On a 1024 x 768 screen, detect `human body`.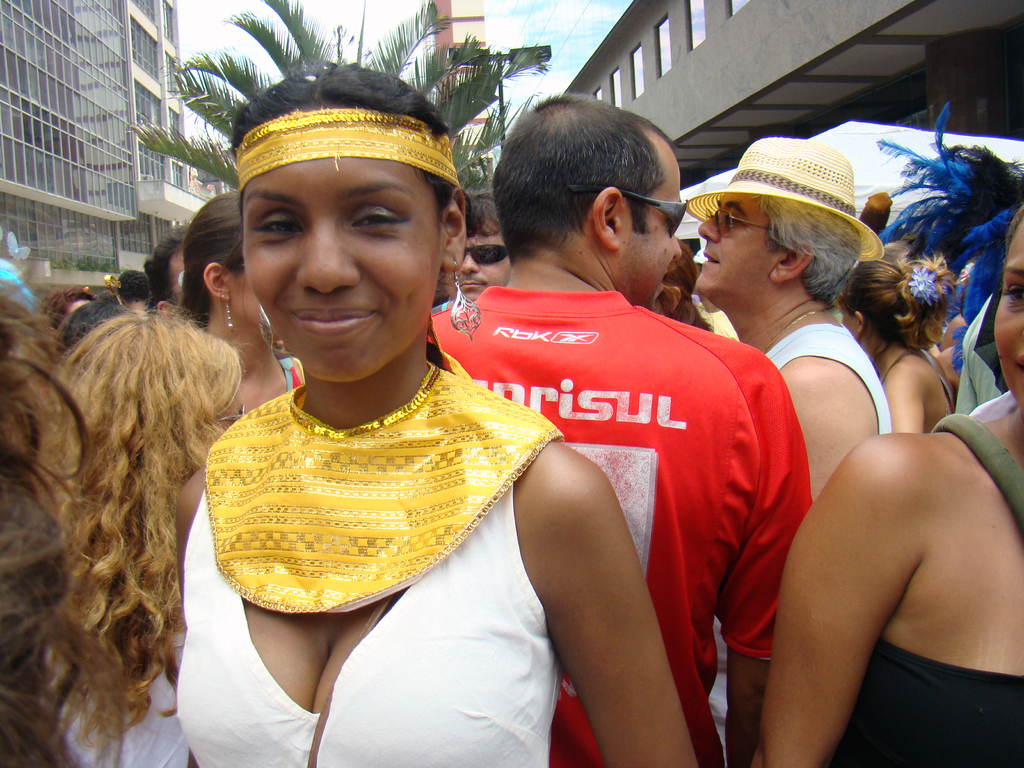
left=170, top=361, right=695, bottom=767.
